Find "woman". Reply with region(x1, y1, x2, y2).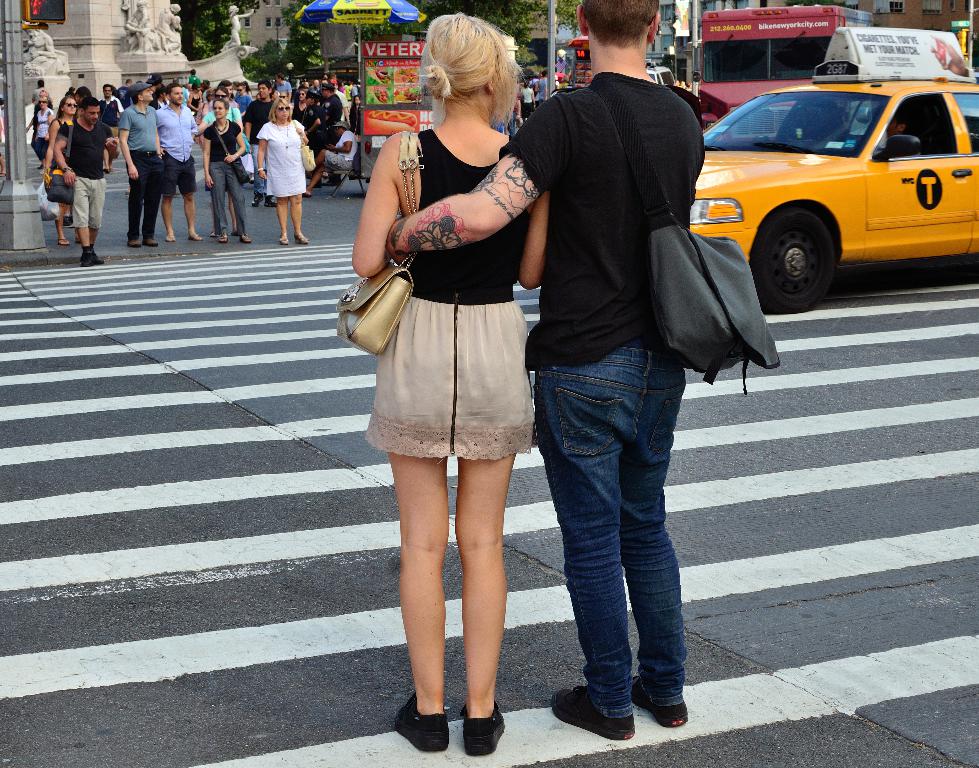
region(392, 12, 551, 757).
